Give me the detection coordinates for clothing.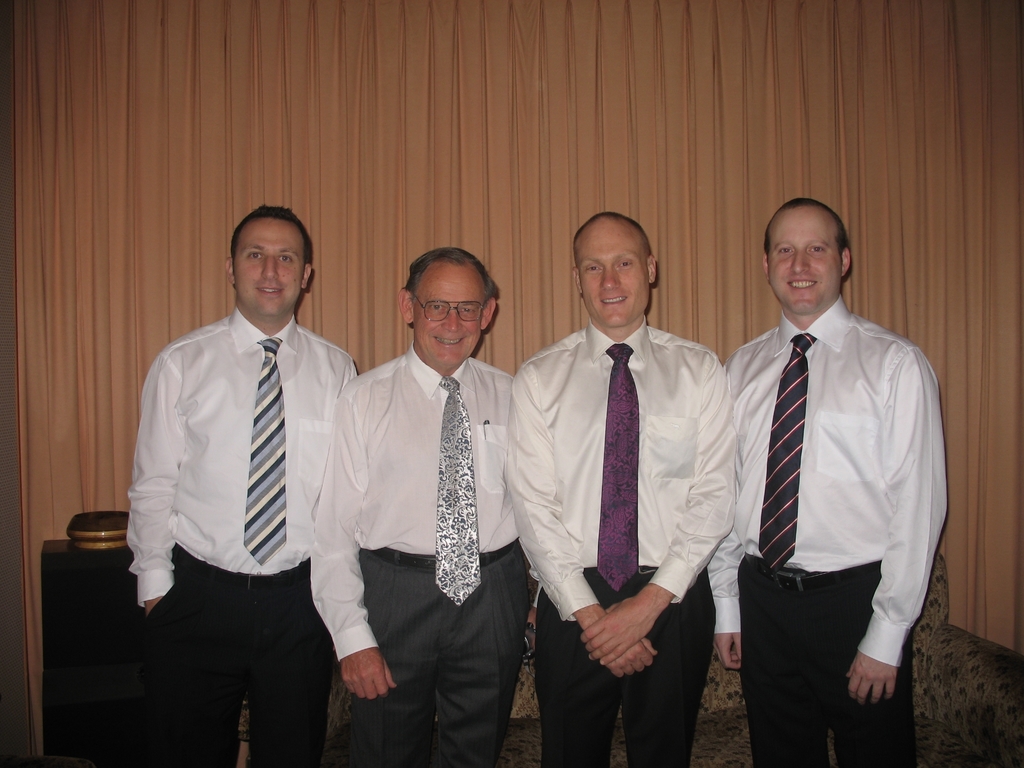
x1=131, y1=305, x2=364, y2=767.
